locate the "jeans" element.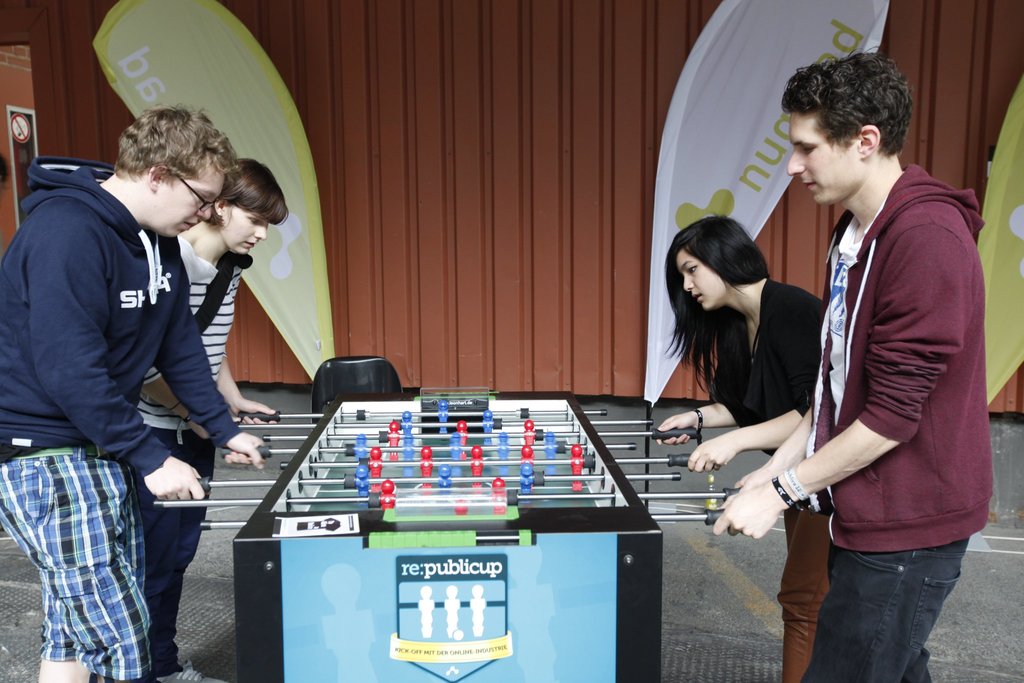
Element bbox: 819 531 979 682.
